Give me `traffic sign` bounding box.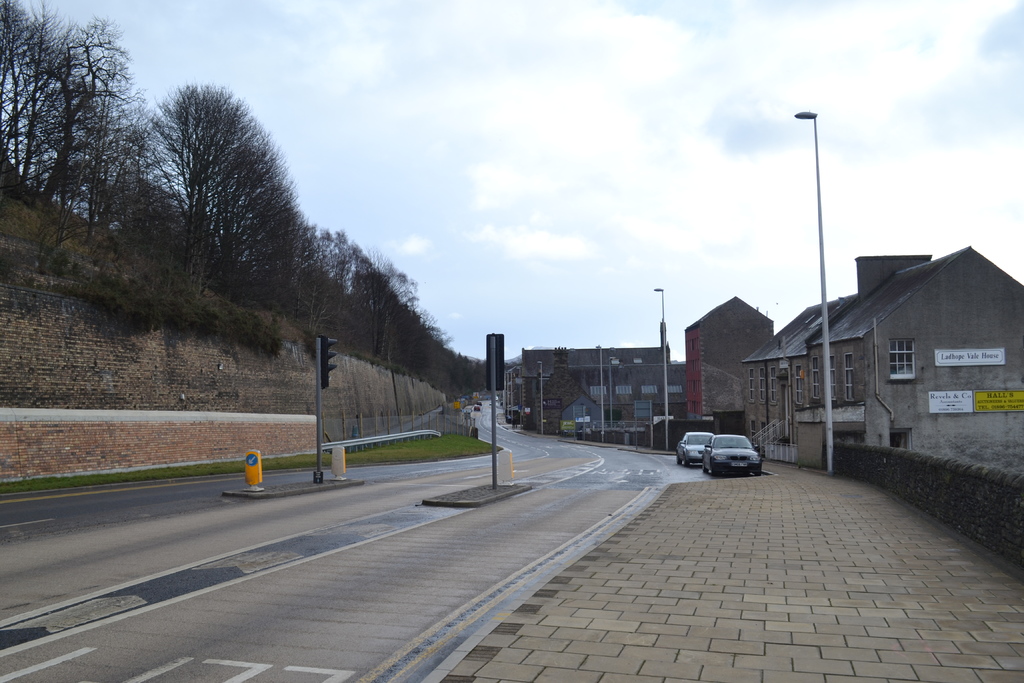
246,452,259,468.
